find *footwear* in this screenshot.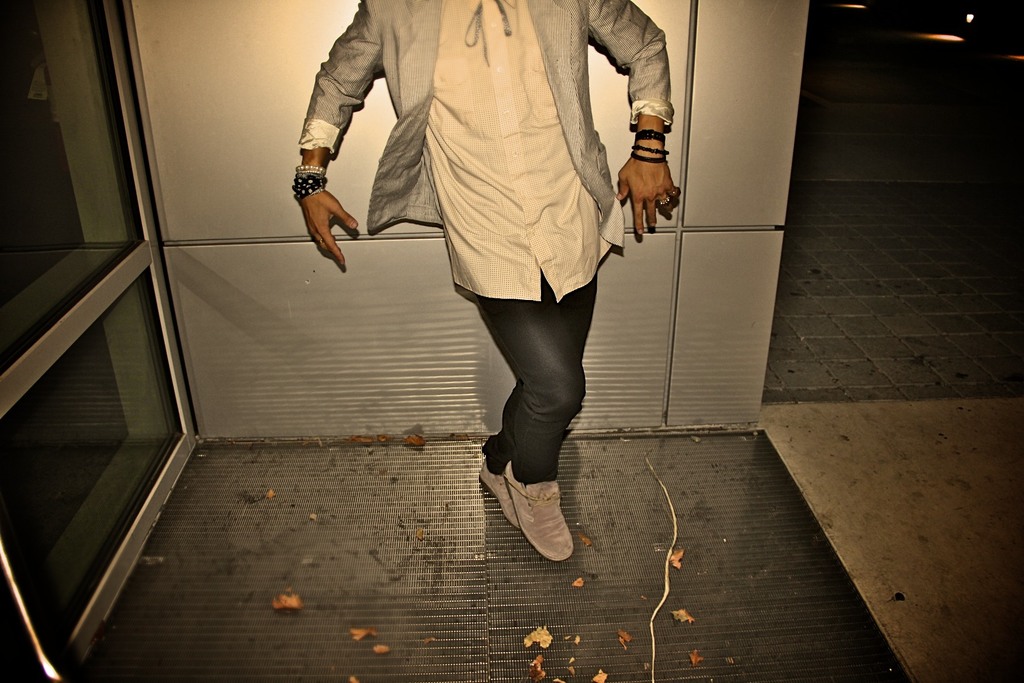
The bounding box for *footwear* is [474, 457, 518, 528].
